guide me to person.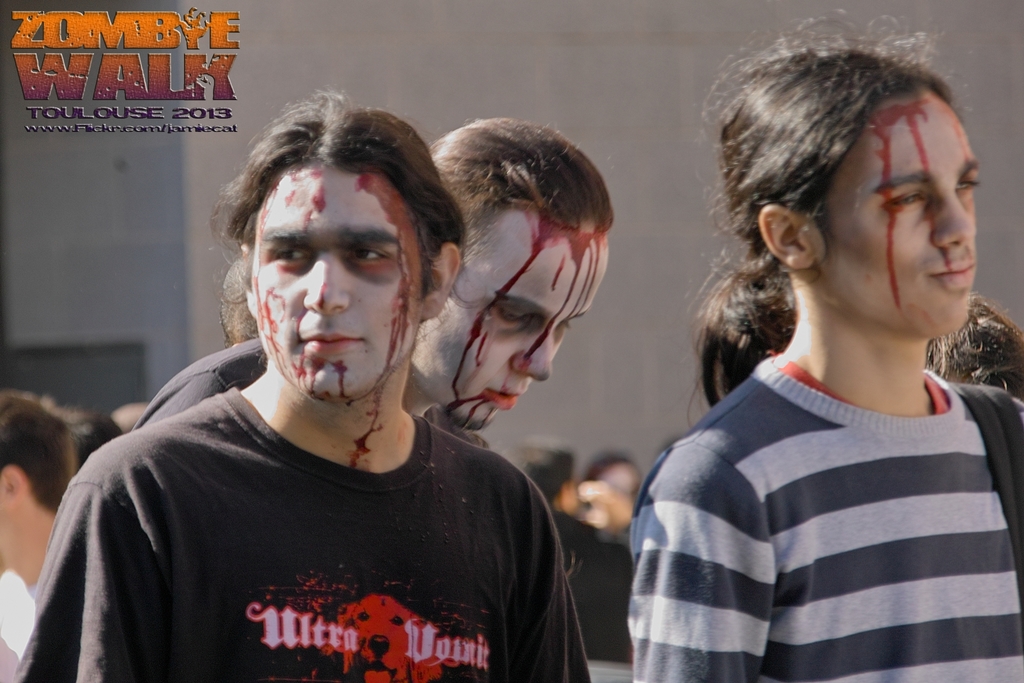
Guidance: pyautogui.locateOnScreen(577, 448, 640, 525).
